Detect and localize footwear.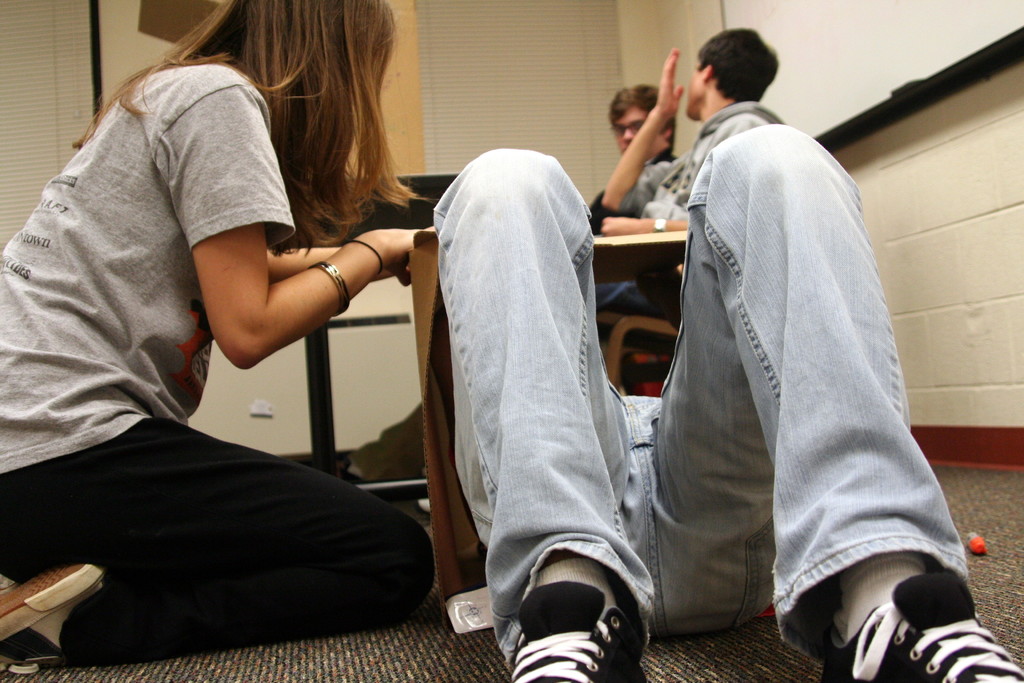
Localized at pyautogui.locateOnScreen(0, 556, 104, 671).
